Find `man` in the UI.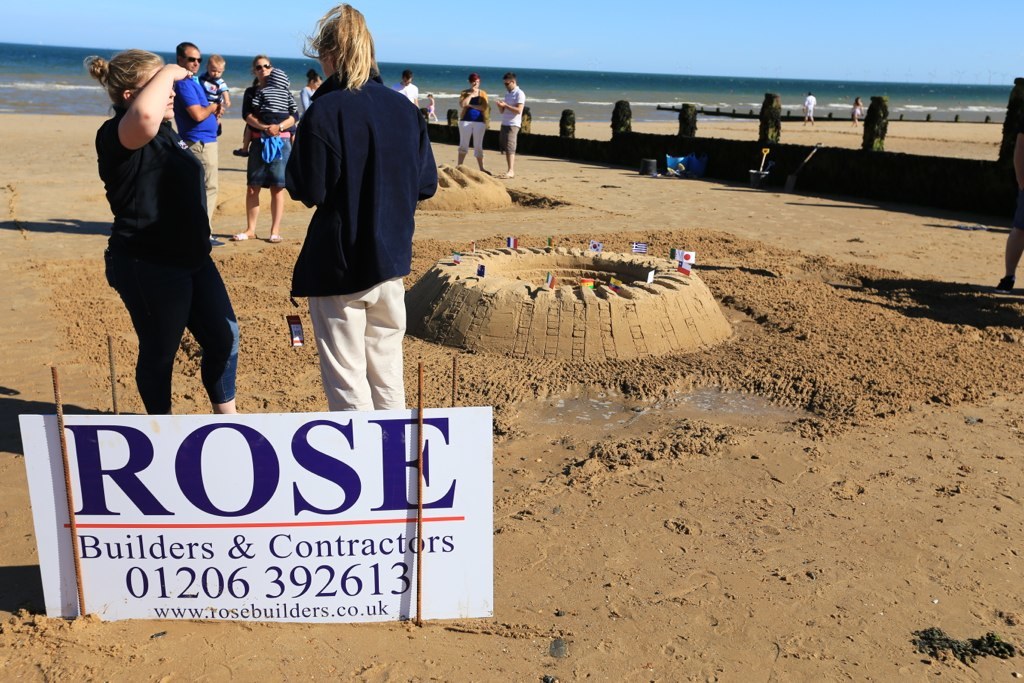
UI element at {"x1": 492, "y1": 71, "x2": 527, "y2": 176}.
